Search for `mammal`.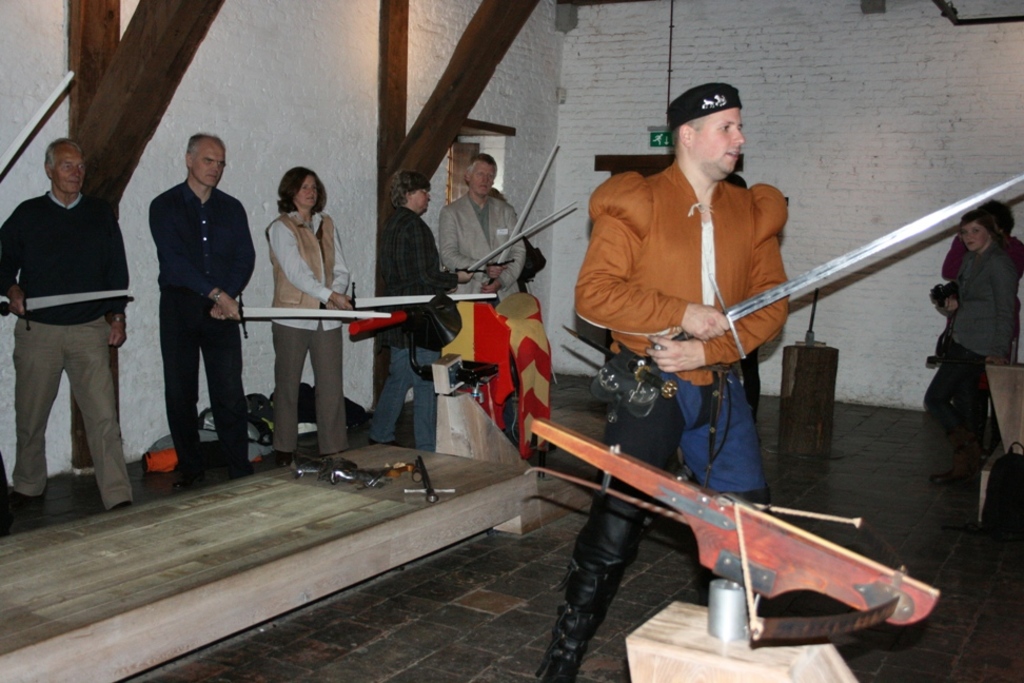
Found at select_region(356, 164, 478, 454).
